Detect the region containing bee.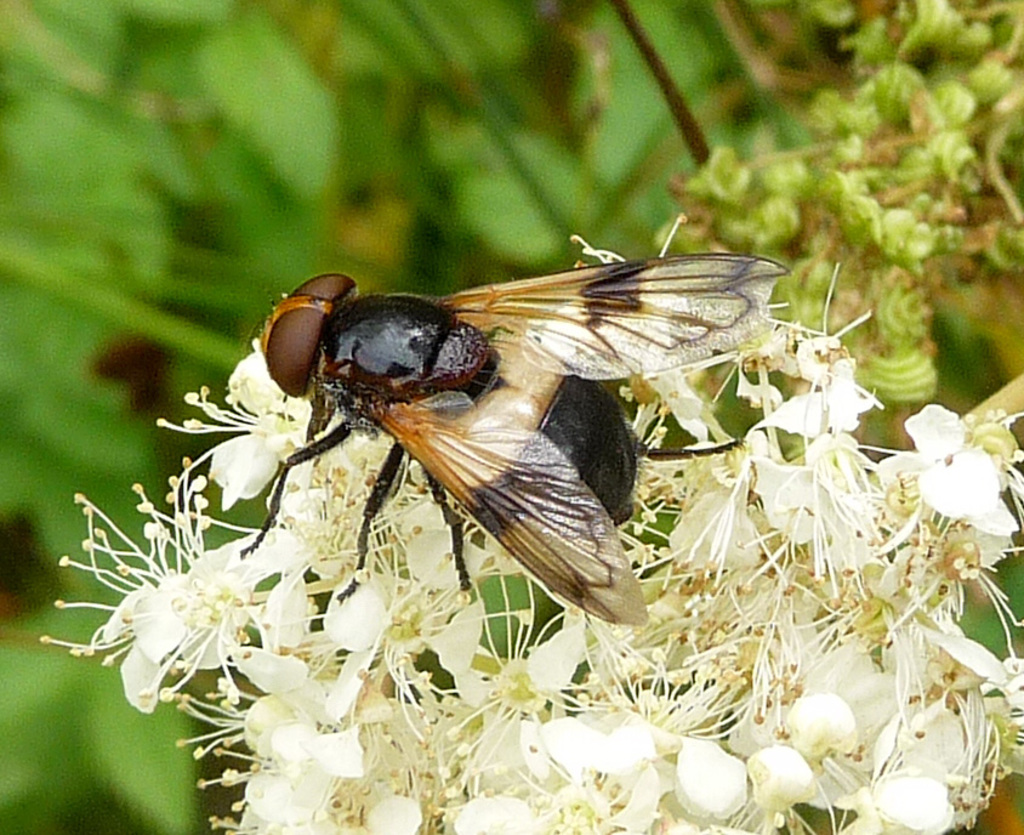
Rect(200, 237, 786, 654).
